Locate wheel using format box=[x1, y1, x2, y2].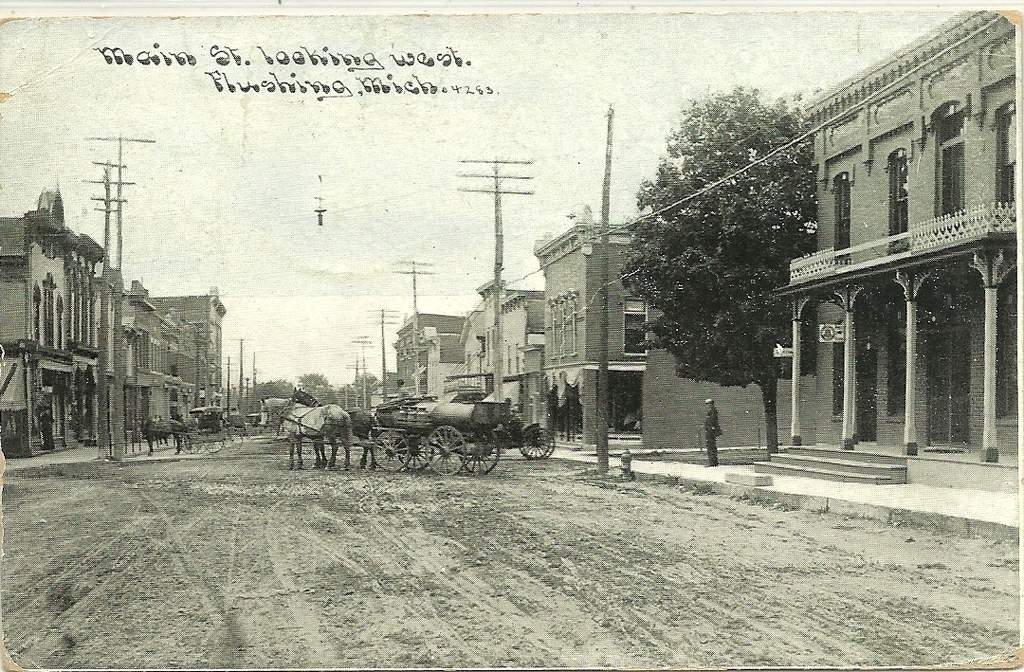
box=[520, 429, 552, 460].
